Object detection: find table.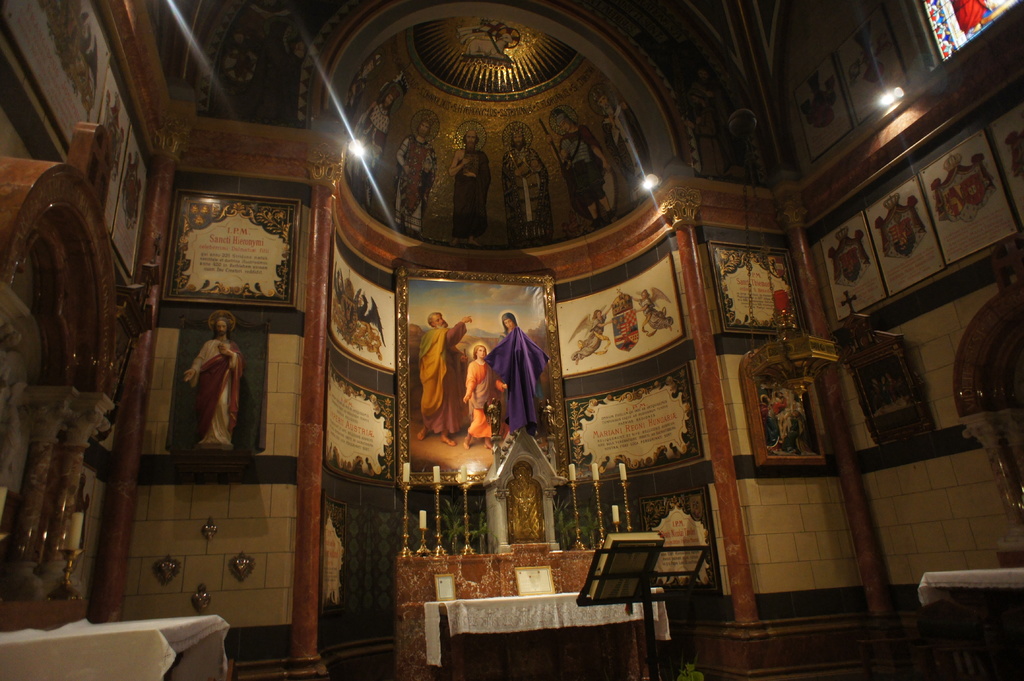
918:572:1023:604.
